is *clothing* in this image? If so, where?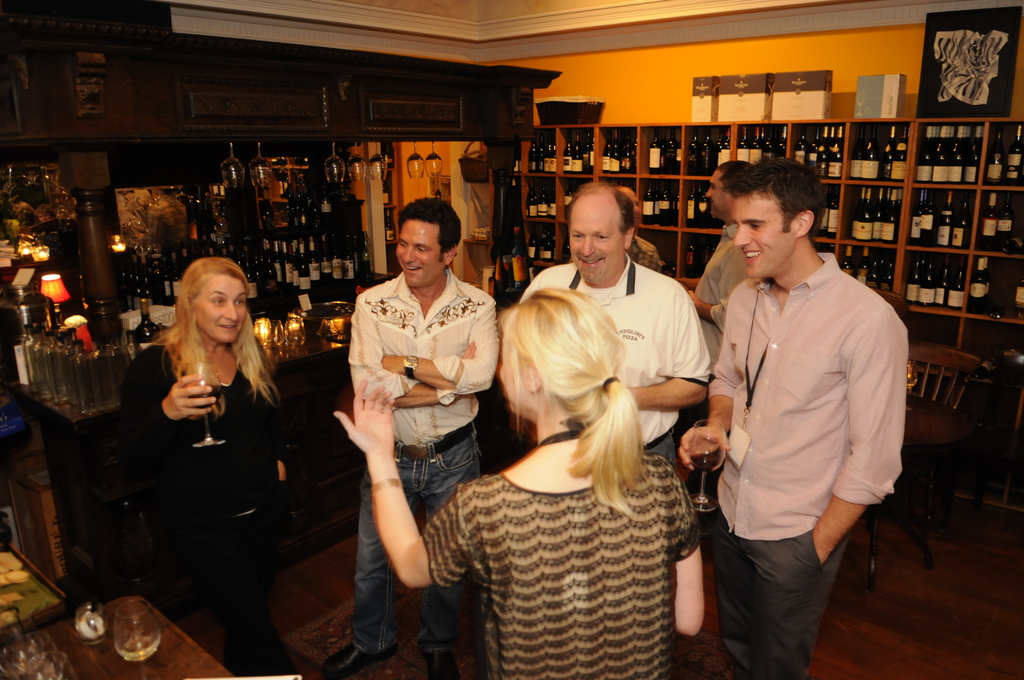
Yes, at [left=429, top=406, right=708, bottom=677].
